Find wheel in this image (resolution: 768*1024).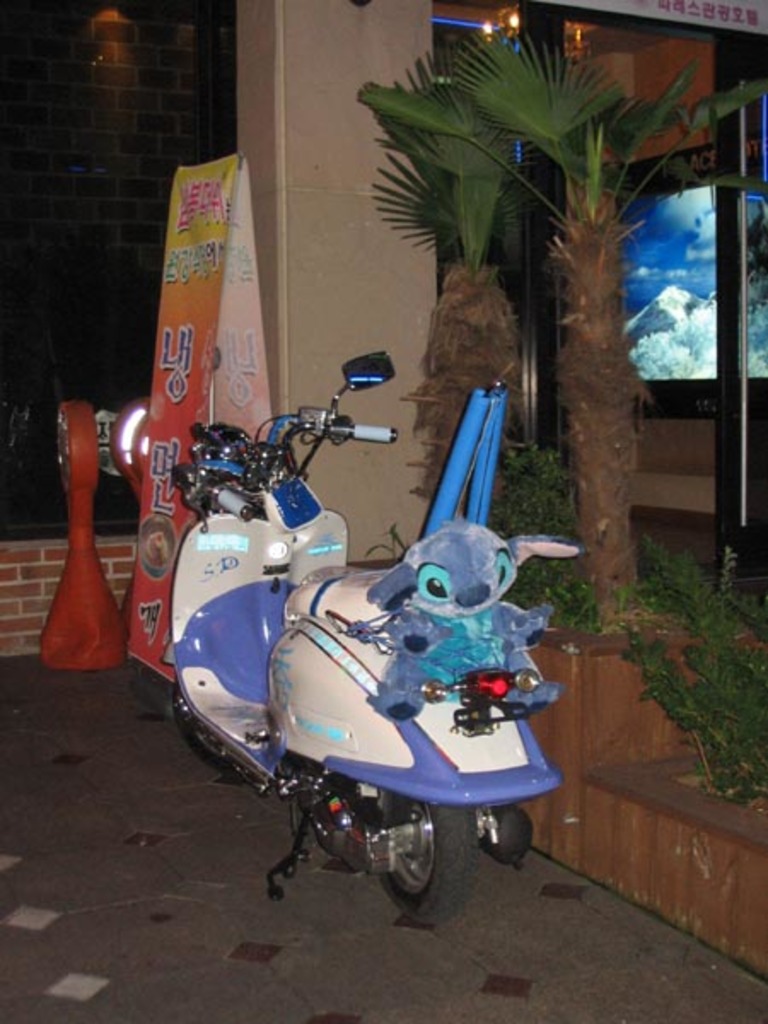
detection(372, 809, 451, 910).
